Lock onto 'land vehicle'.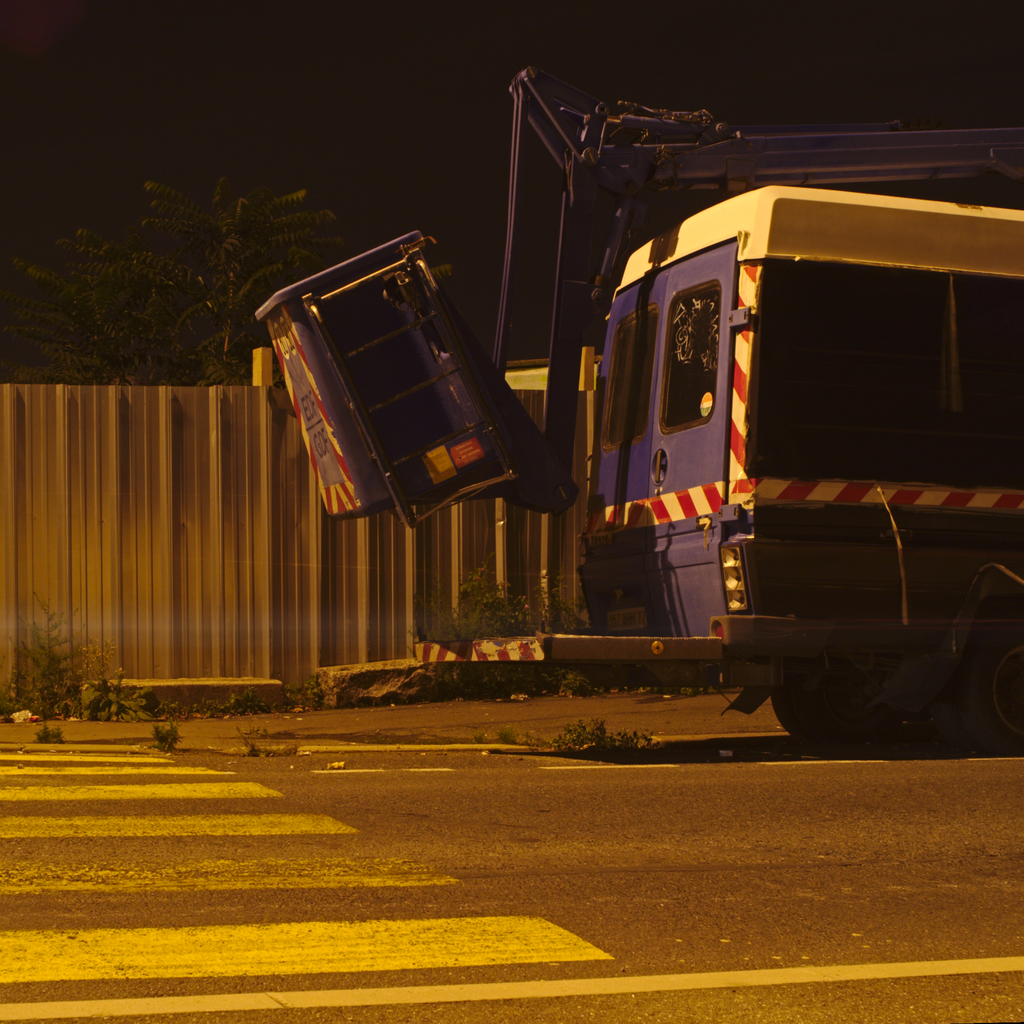
Locked: <region>526, 130, 1016, 743</region>.
